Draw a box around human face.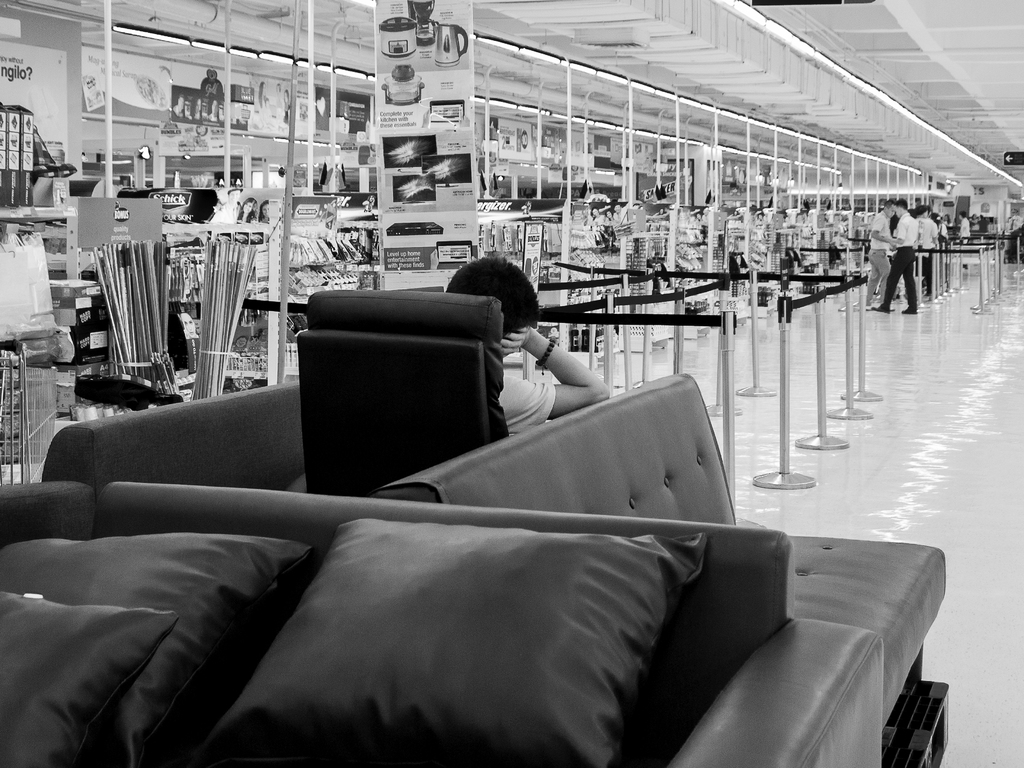
244/198/255/214.
